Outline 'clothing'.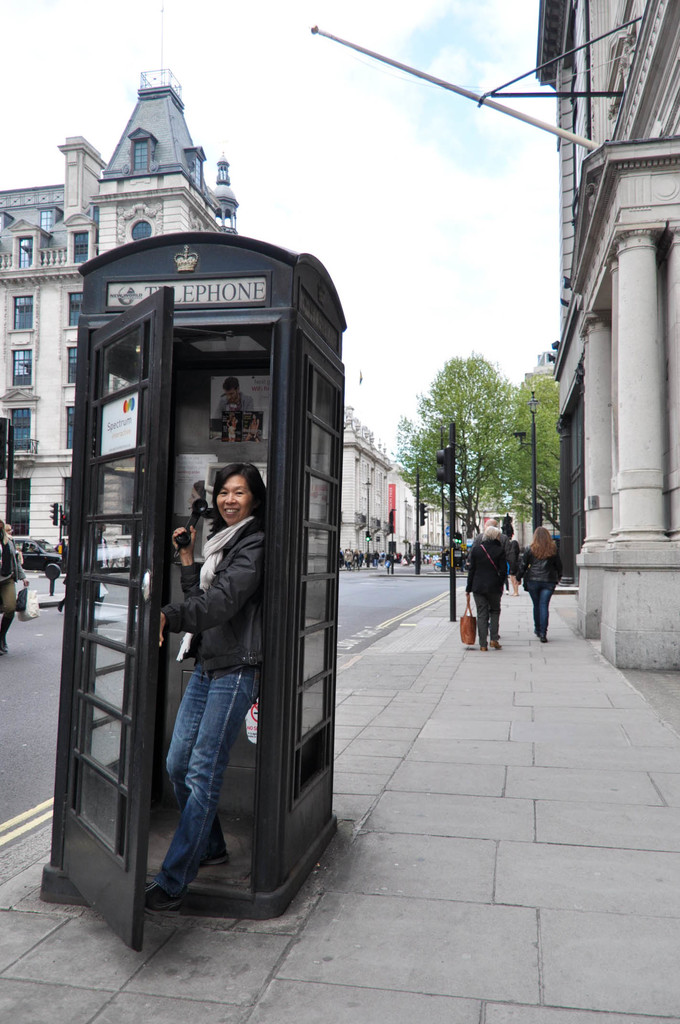
Outline: l=0, t=535, r=24, b=615.
